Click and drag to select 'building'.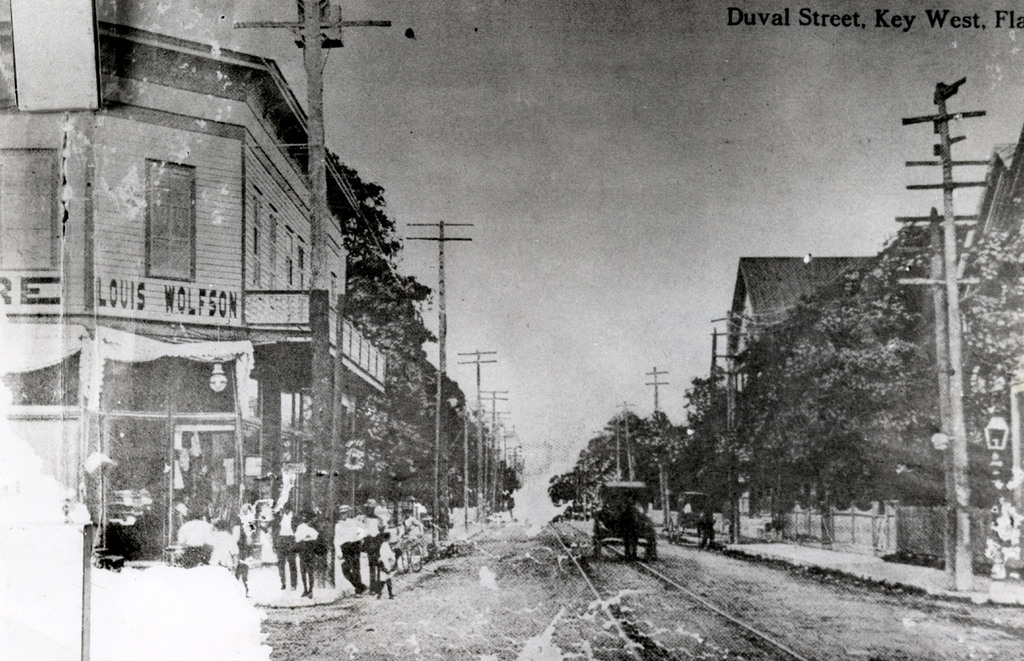
Selection: <region>0, 0, 511, 563</region>.
